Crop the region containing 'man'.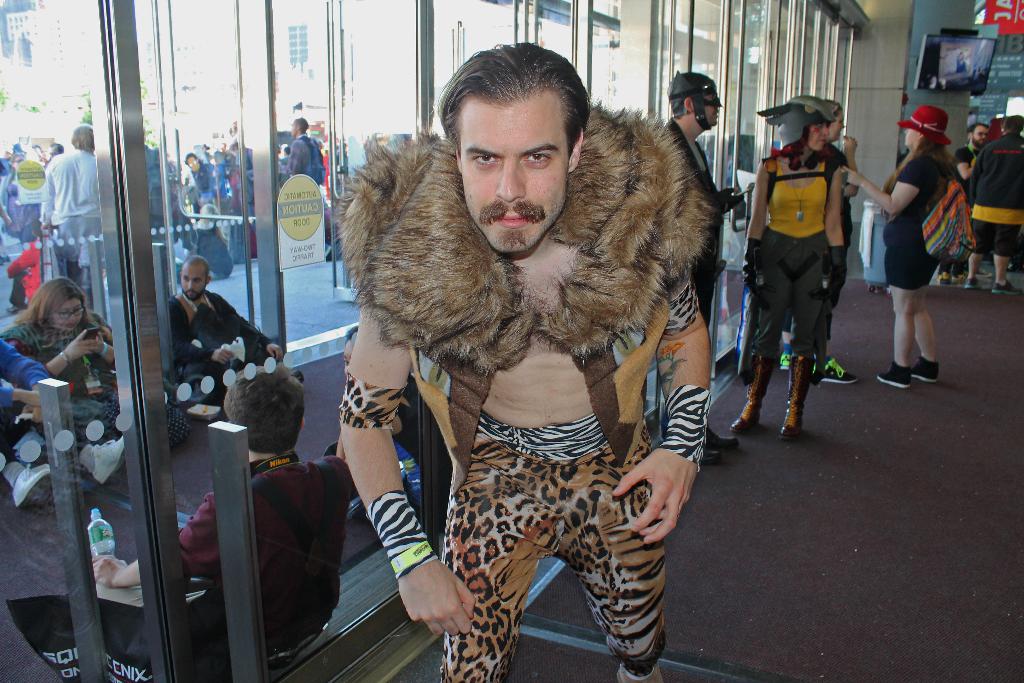
Crop region: l=37, t=122, r=97, b=311.
